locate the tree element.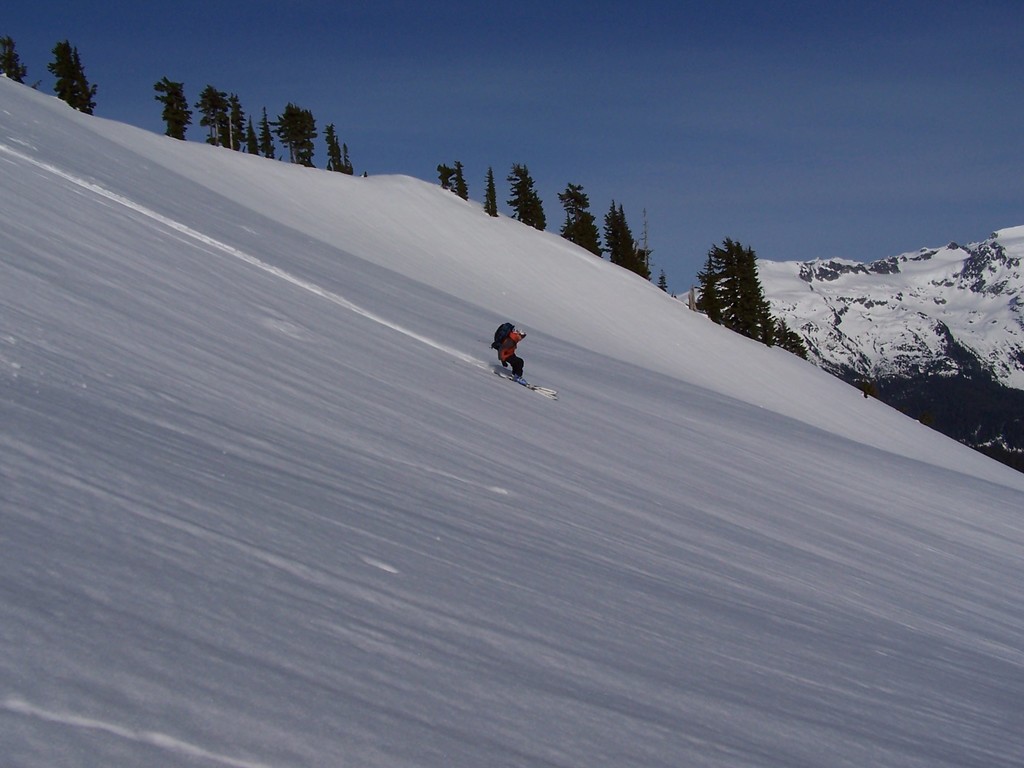
Element bbox: <region>483, 164, 499, 218</region>.
